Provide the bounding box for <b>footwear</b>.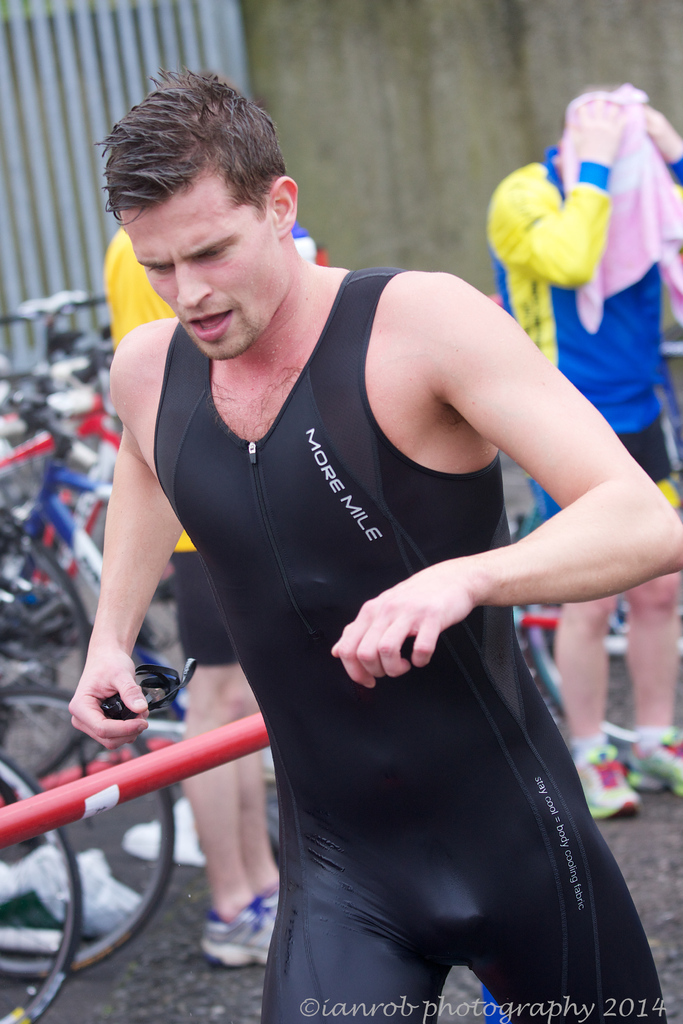
box=[627, 719, 682, 795].
